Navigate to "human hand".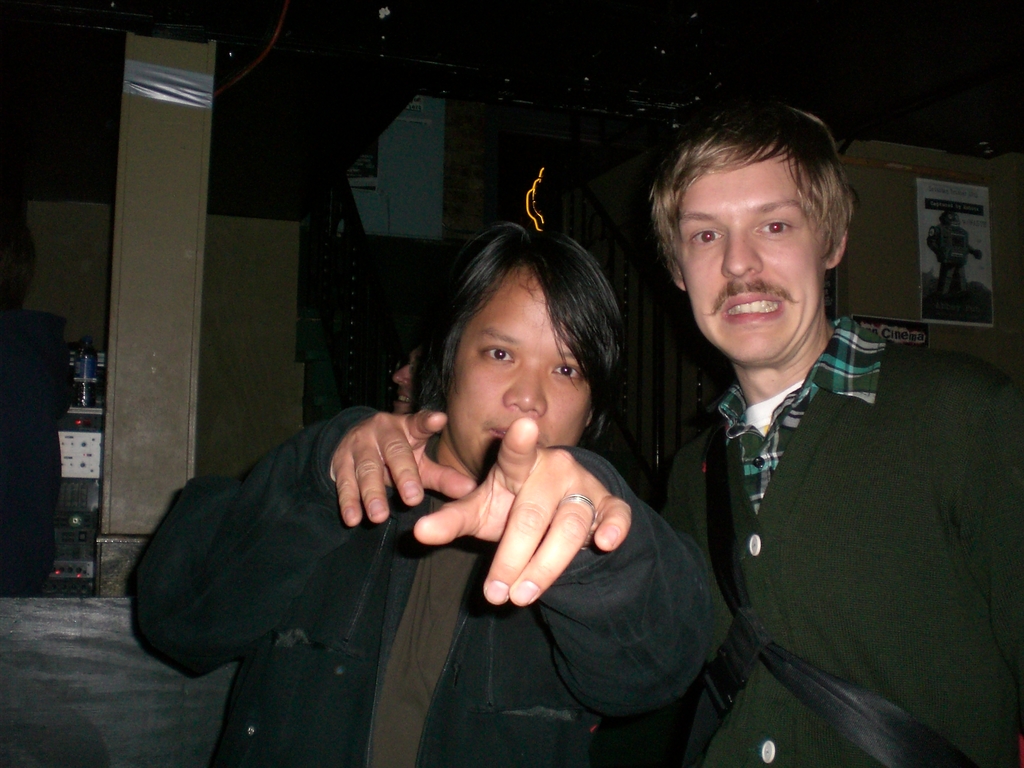
Navigation target: x1=412 y1=414 x2=633 y2=609.
